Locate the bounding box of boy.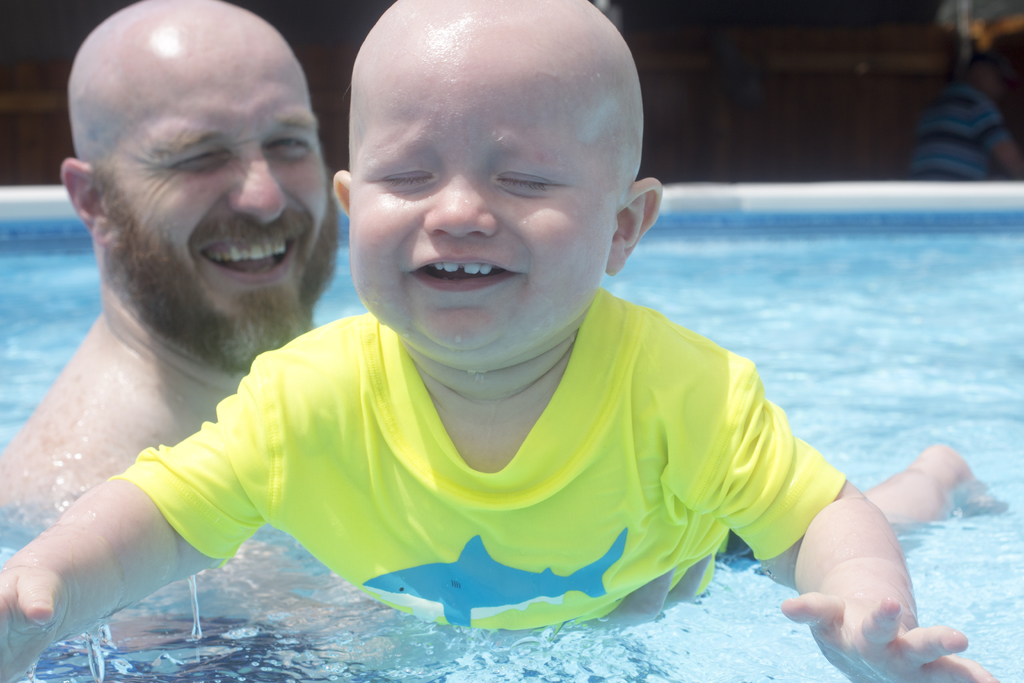
Bounding box: select_region(0, 1, 1000, 682).
